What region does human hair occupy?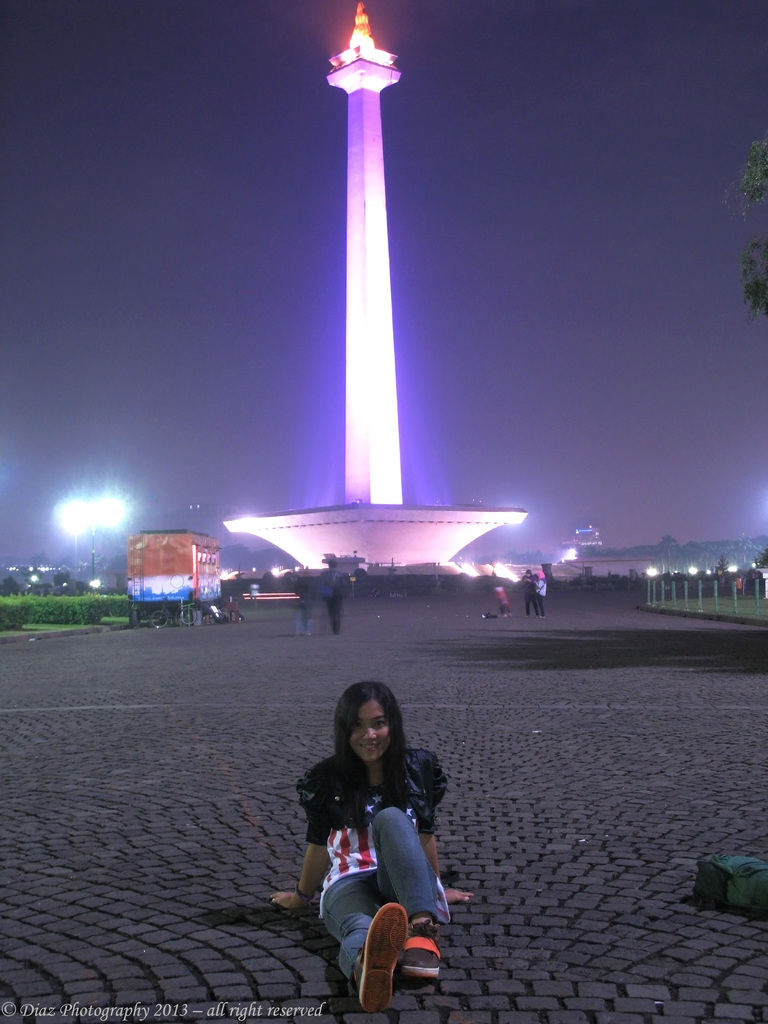
Rect(335, 669, 418, 789).
